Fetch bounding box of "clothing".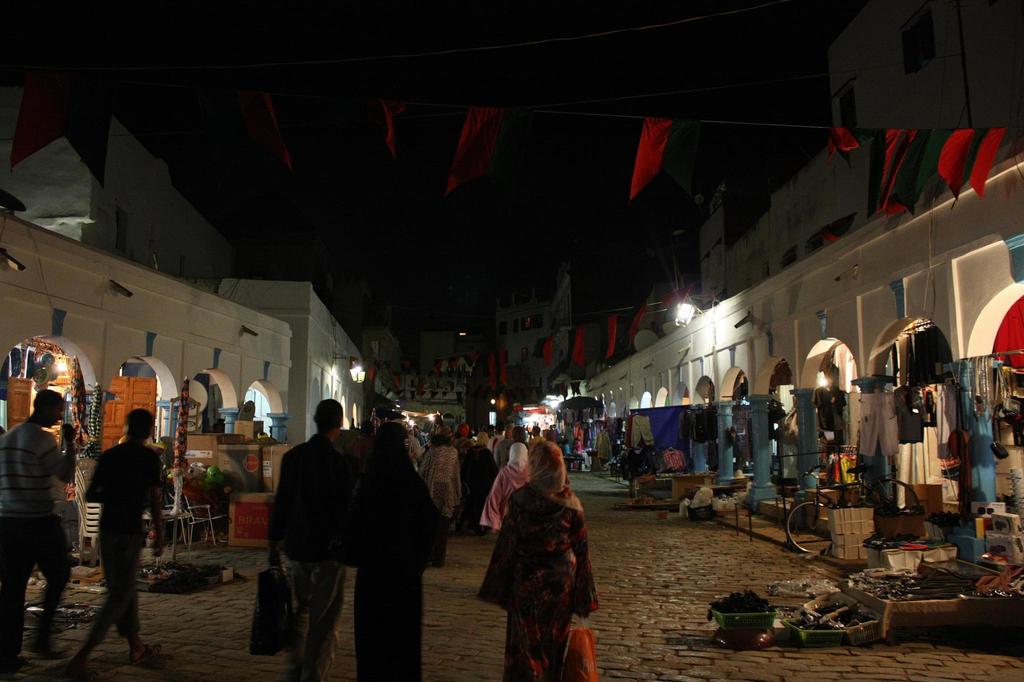
Bbox: <region>420, 437, 461, 526</region>.
